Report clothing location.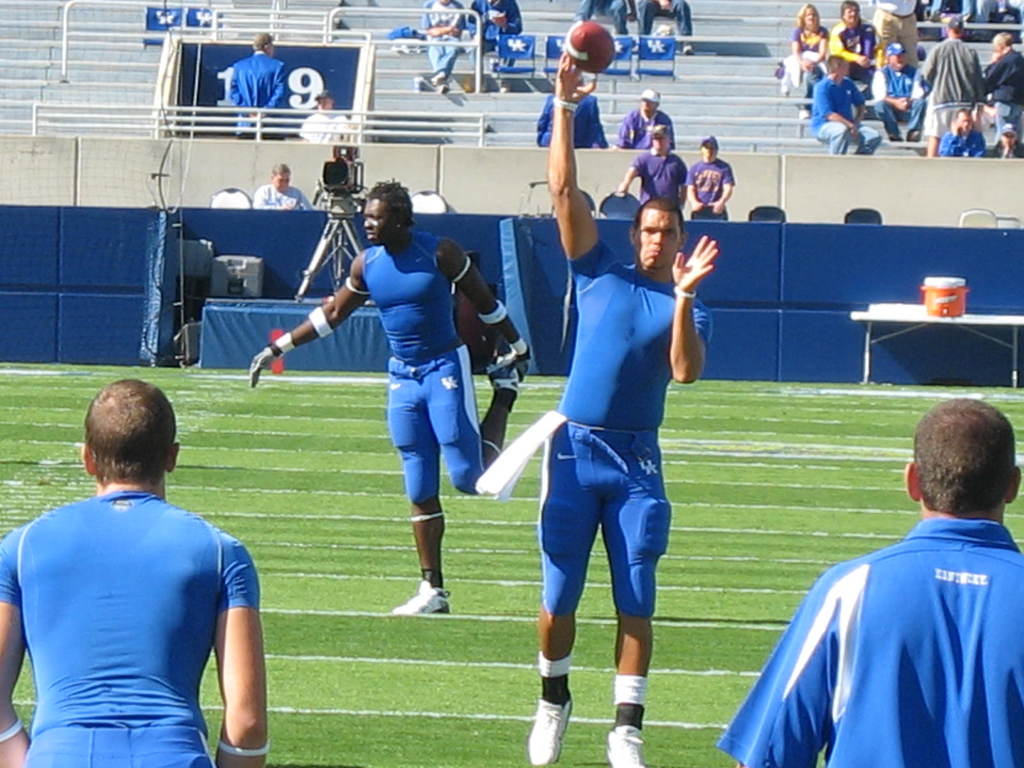
Report: x1=636, y1=0, x2=692, y2=36.
